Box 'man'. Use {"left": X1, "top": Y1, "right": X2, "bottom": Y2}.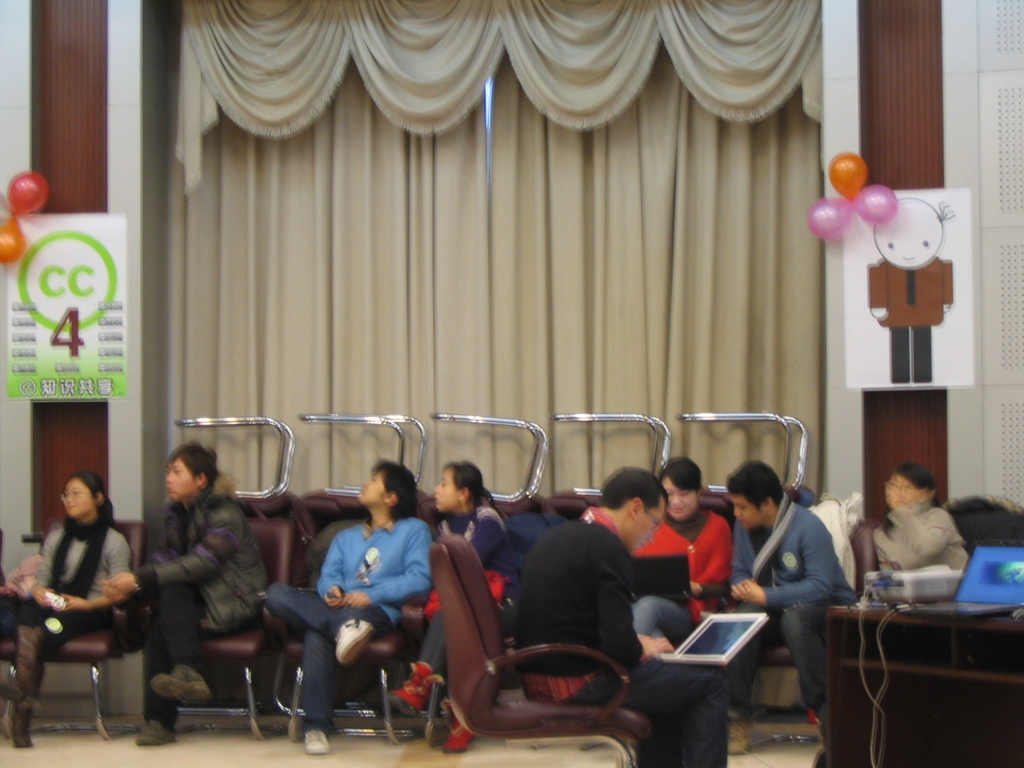
{"left": 722, "top": 458, "right": 856, "bottom": 755}.
